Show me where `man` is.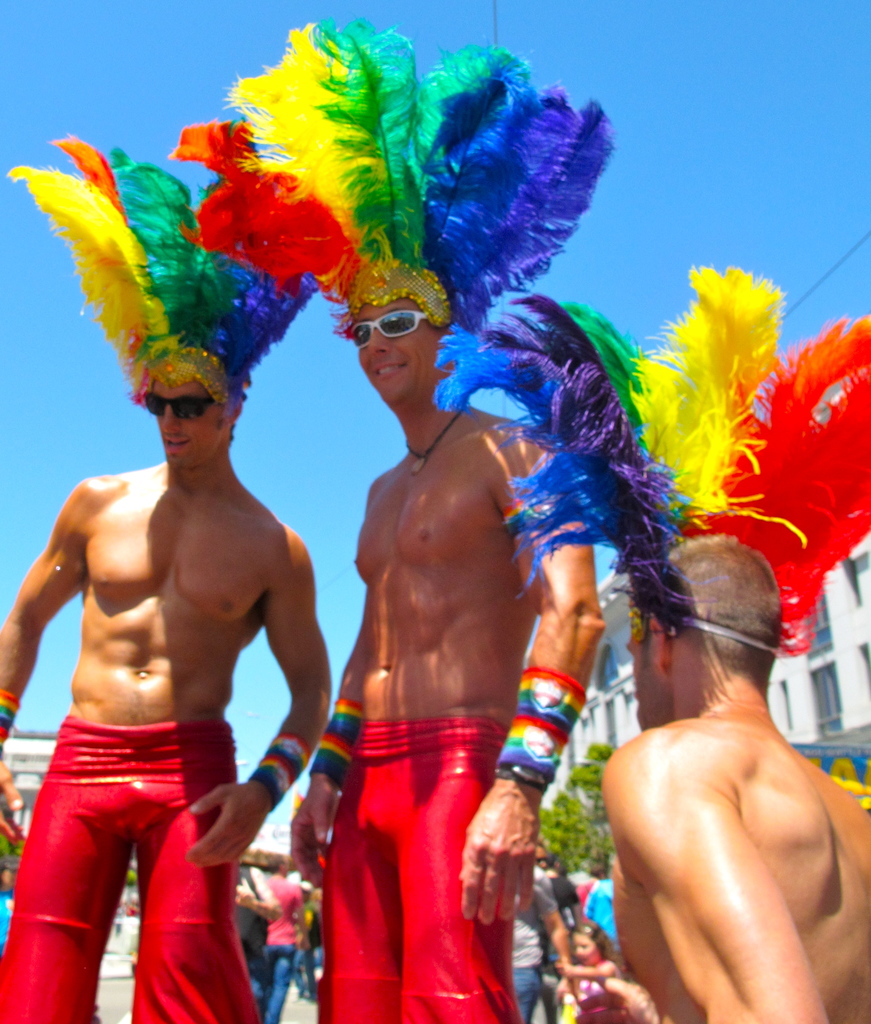
`man` is at region(0, 340, 339, 1023).
